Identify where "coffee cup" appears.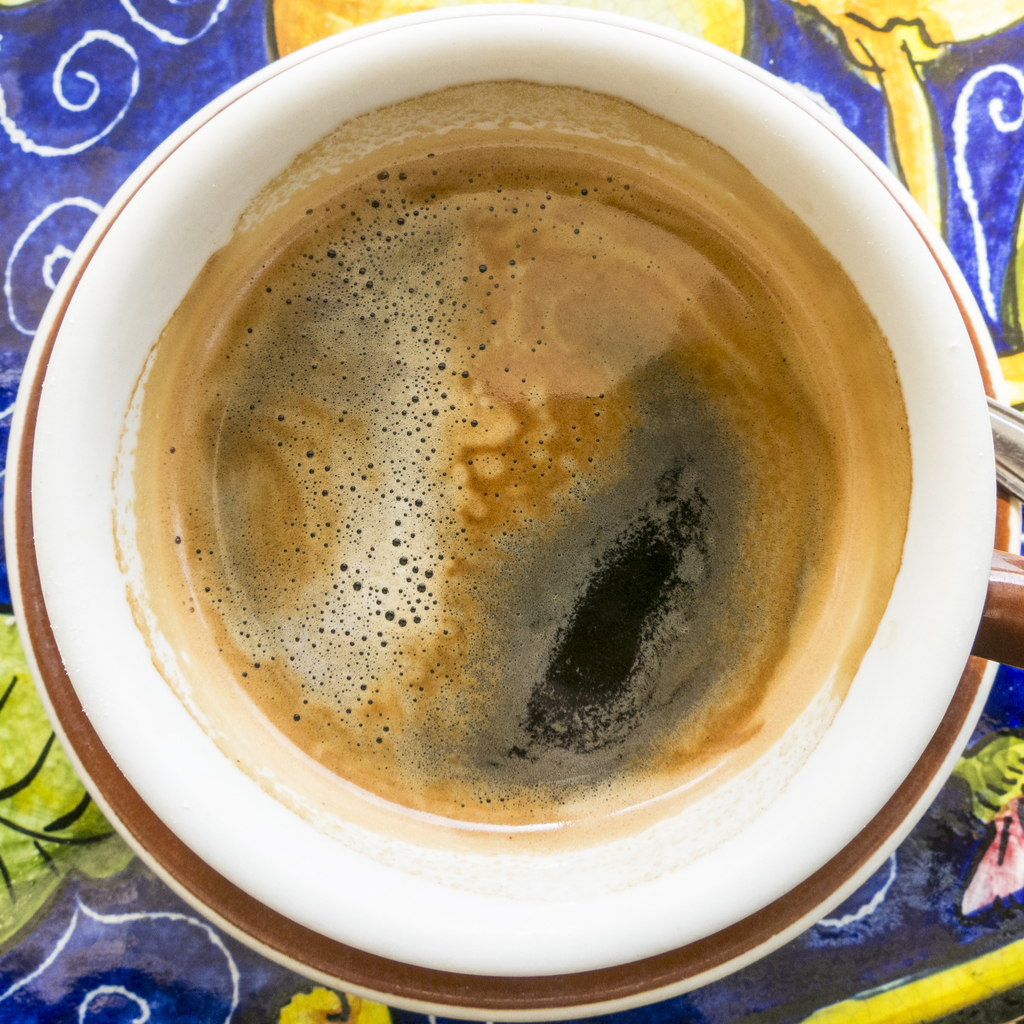
Appears at (x1=0, y1=0, x2=1023, y2=1023).
